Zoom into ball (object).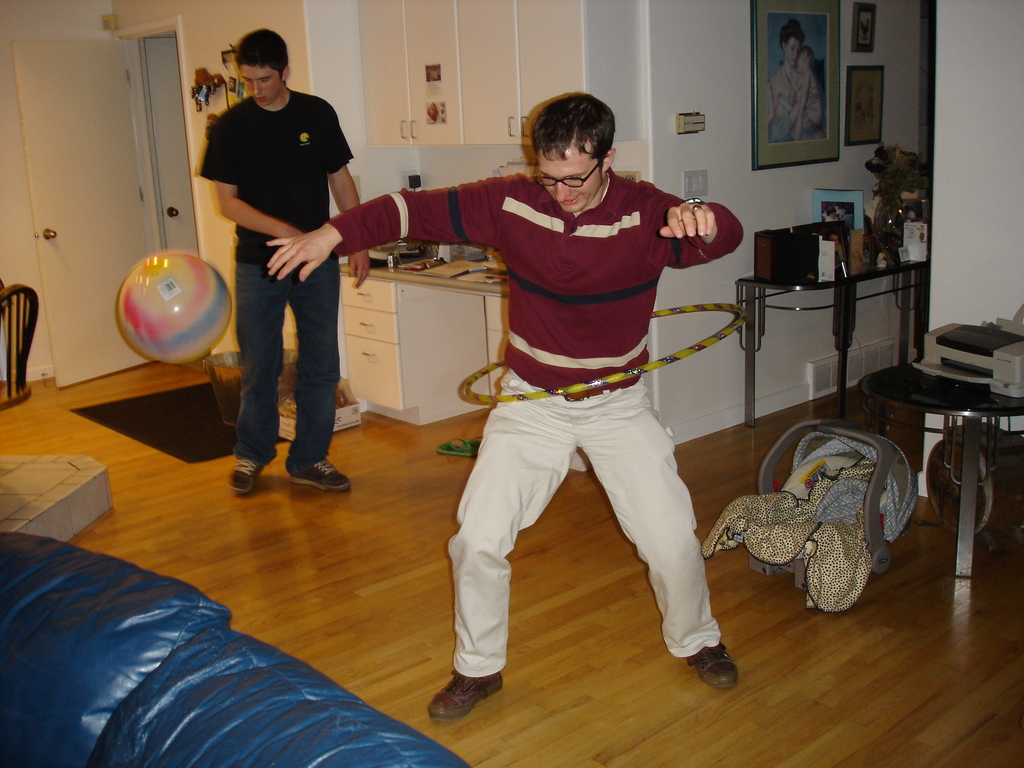
Zoom target: rect(119, 249, 236, 362).
